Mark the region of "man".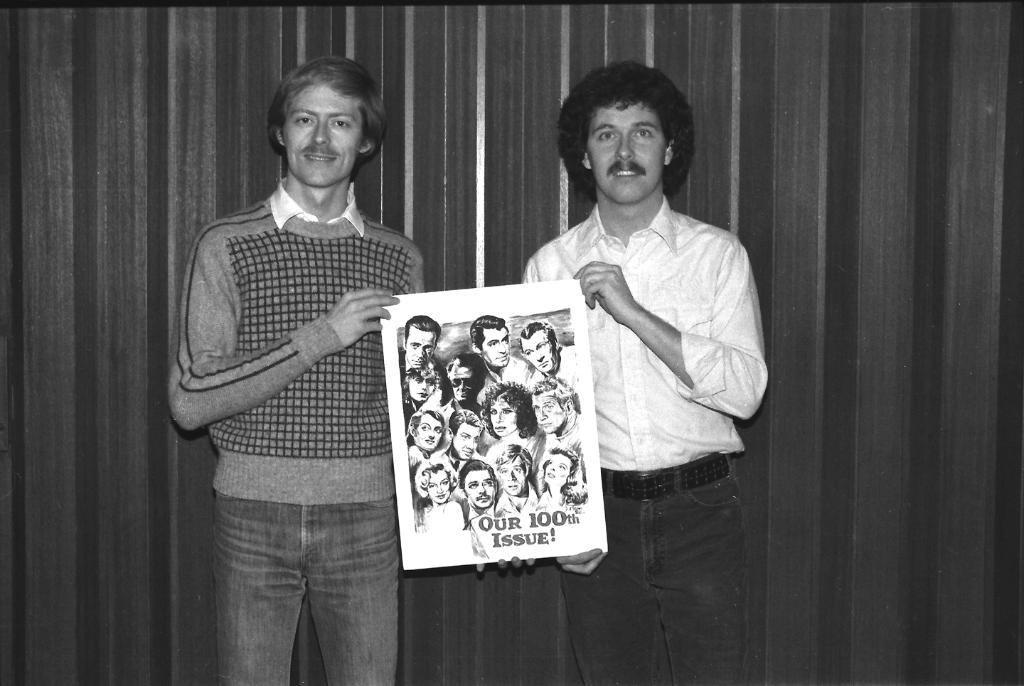
Region: select_region(479, 441, 550, 511).
